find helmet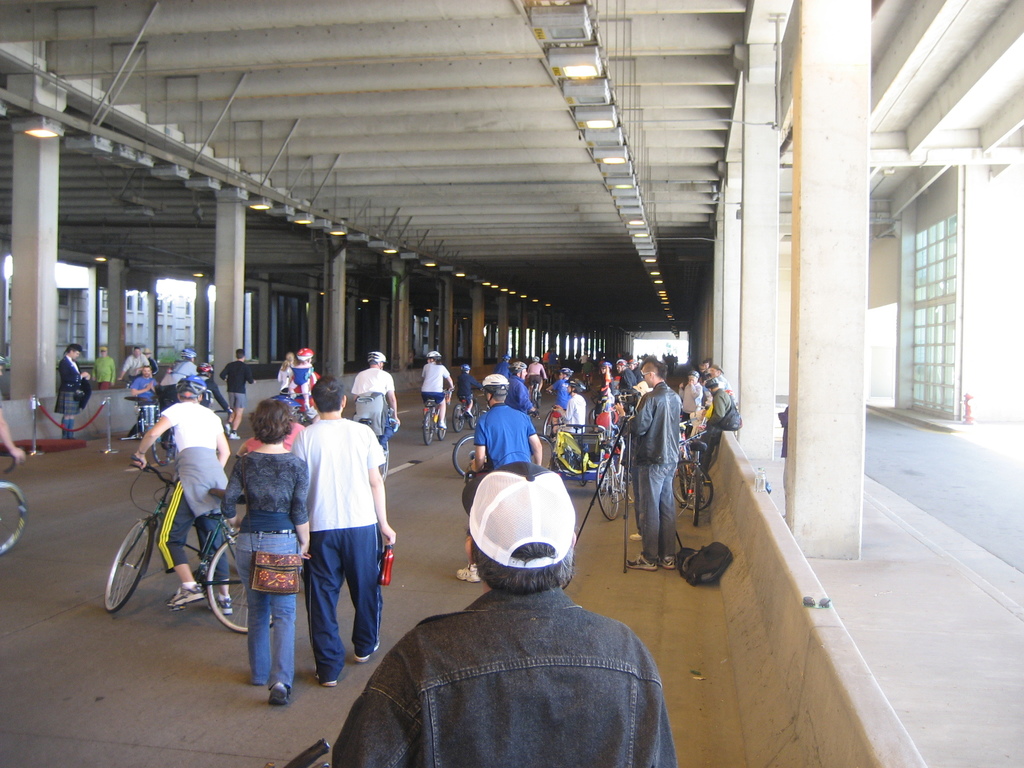
452, 493, 573, 607
